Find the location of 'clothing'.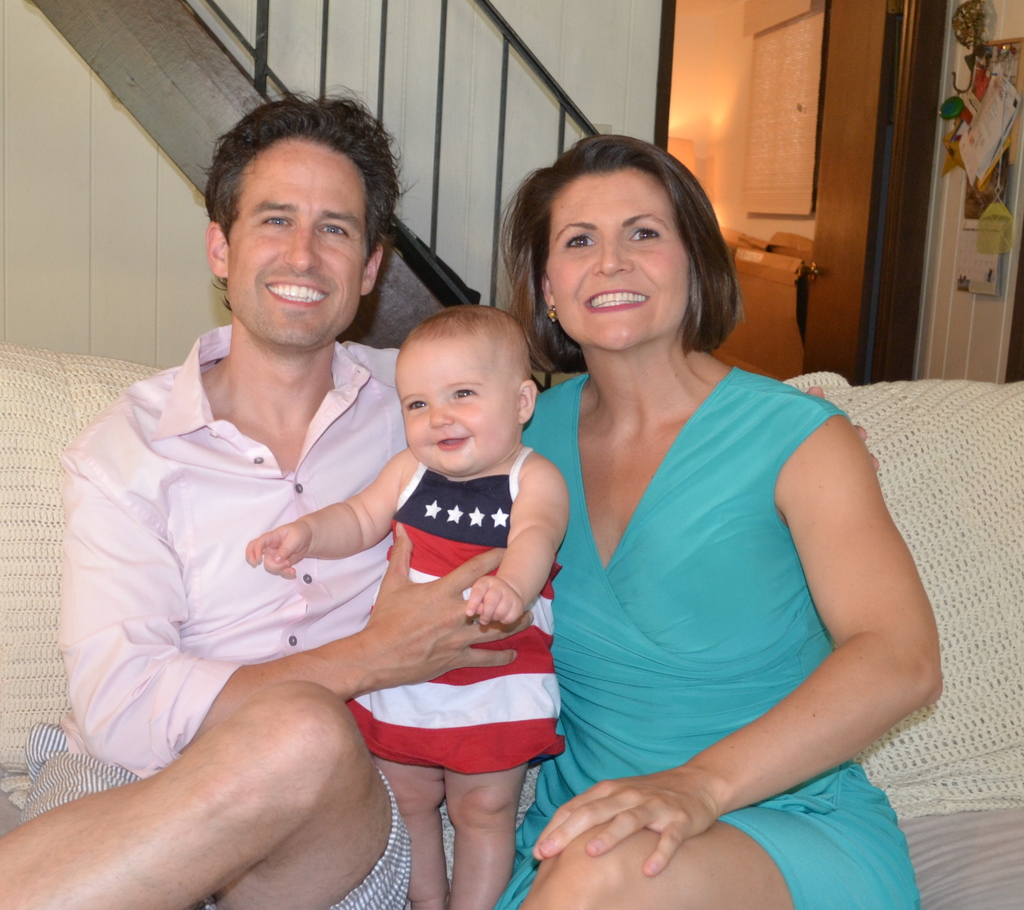
Location: crop(349, 446, 570, 767).
